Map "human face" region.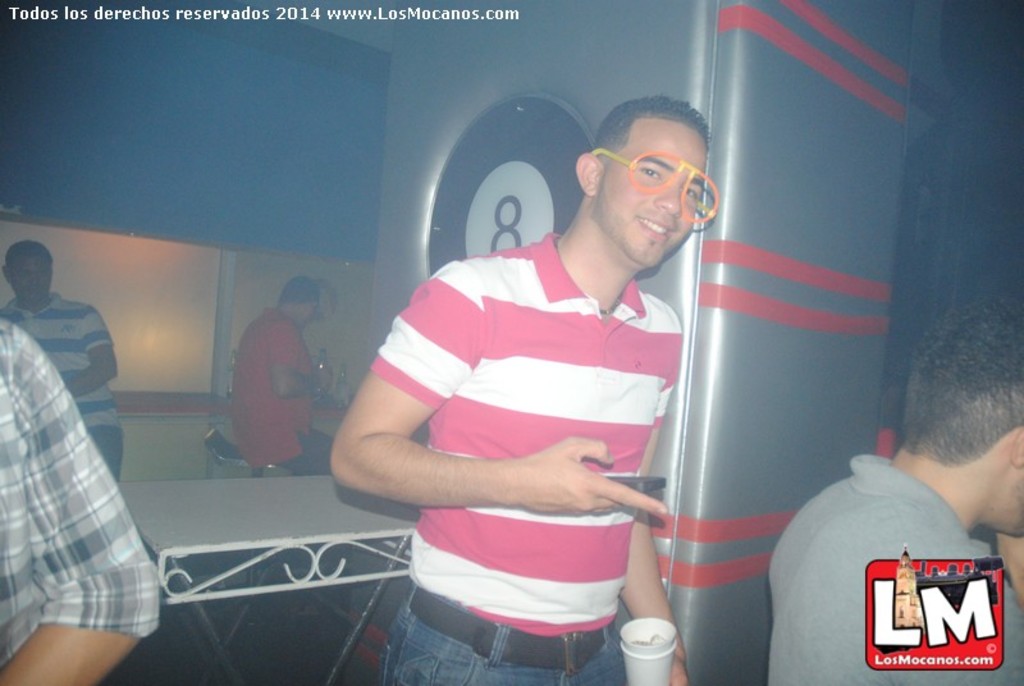
Mapped to box=[9, 257, 49, 303].
